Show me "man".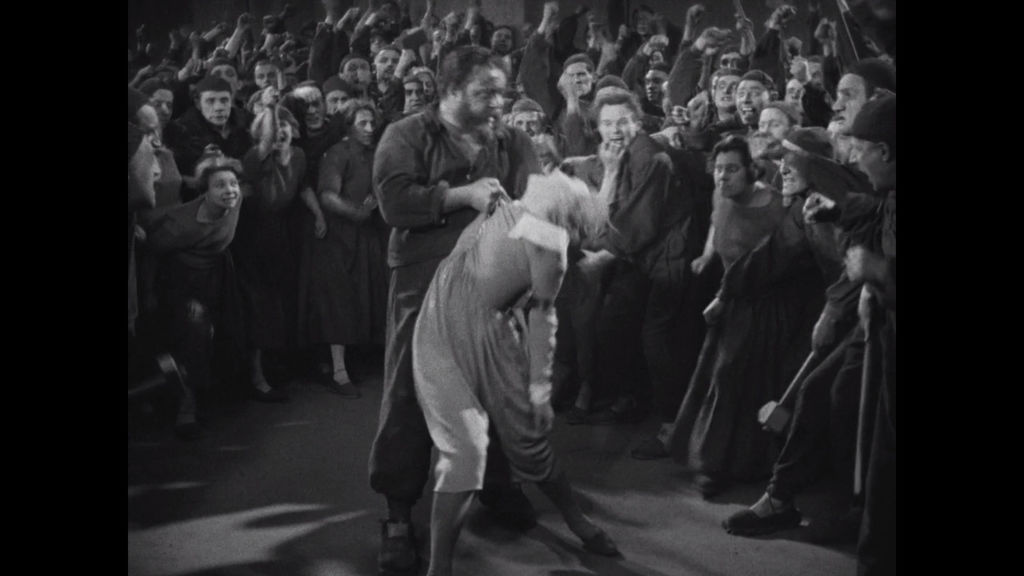
"man" is here: bbox=[509, 100, 543, 130].
